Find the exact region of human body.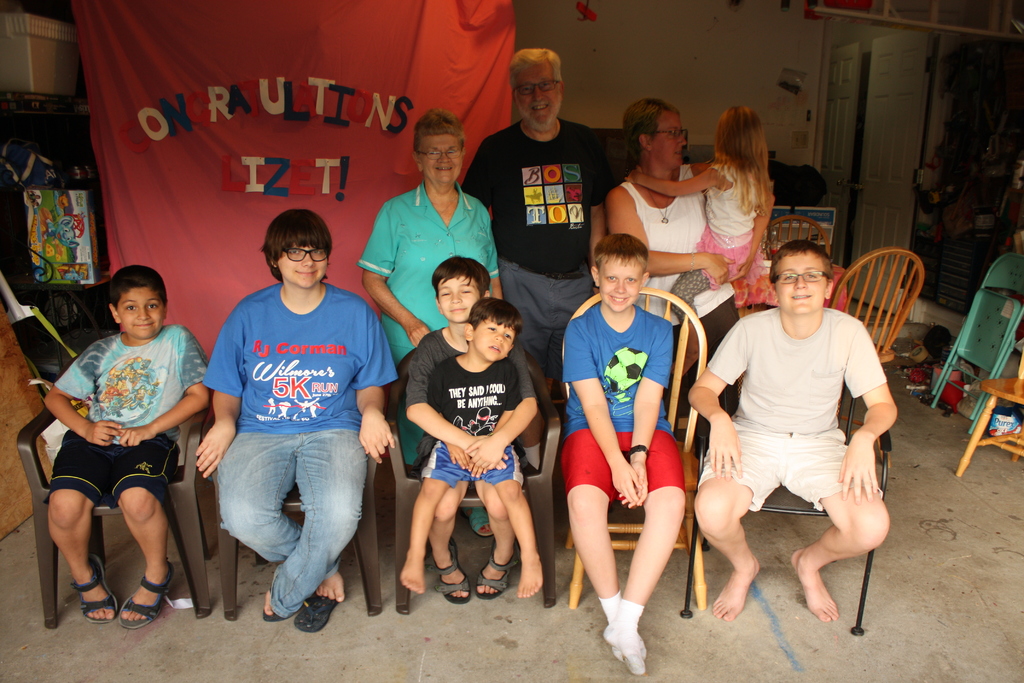
Exact region: <region>644, 111, 778, 322</region>.
